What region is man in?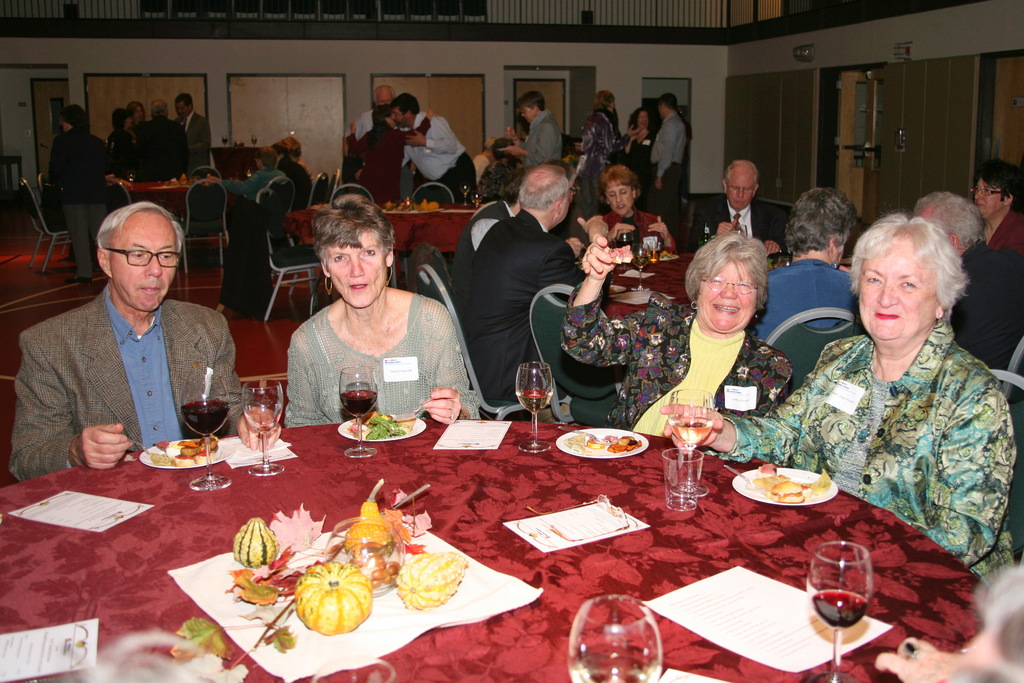
region(454, 159, 605, 421).
